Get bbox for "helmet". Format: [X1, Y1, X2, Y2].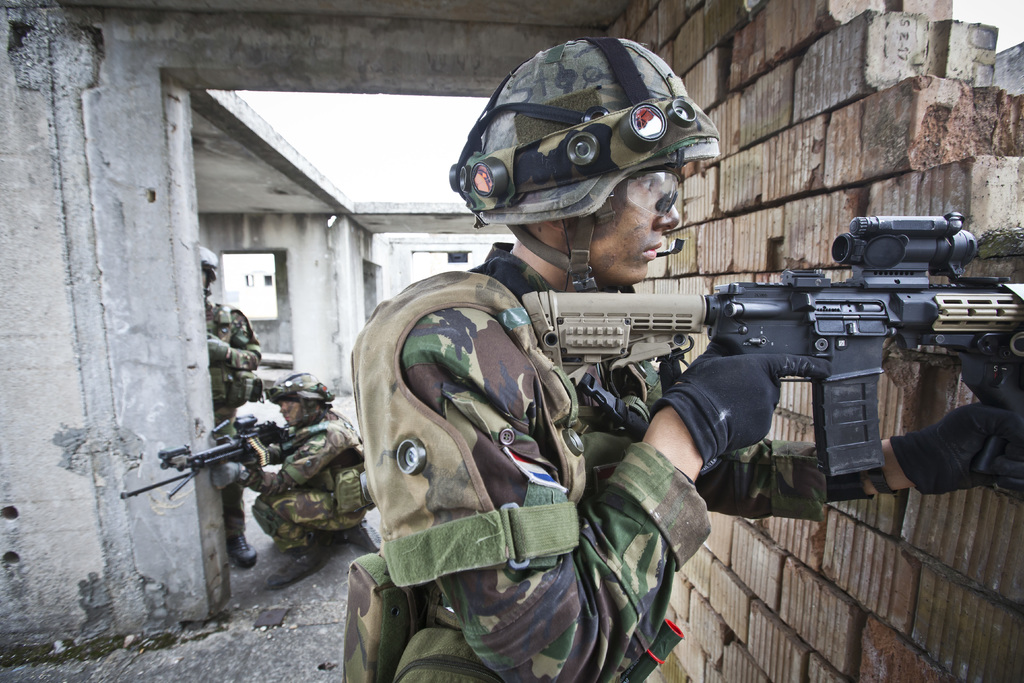
[198, 245, 218, 302].
